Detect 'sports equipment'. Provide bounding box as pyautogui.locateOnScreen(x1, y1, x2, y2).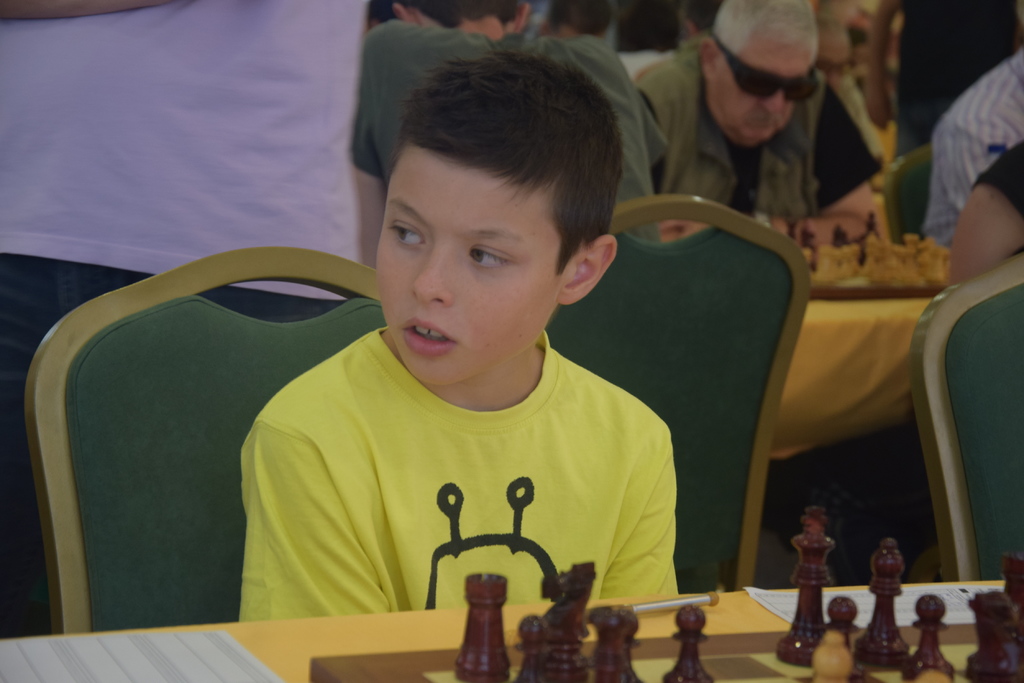
pyautogui.locateOnScreen(806, 536, 962, 679).
